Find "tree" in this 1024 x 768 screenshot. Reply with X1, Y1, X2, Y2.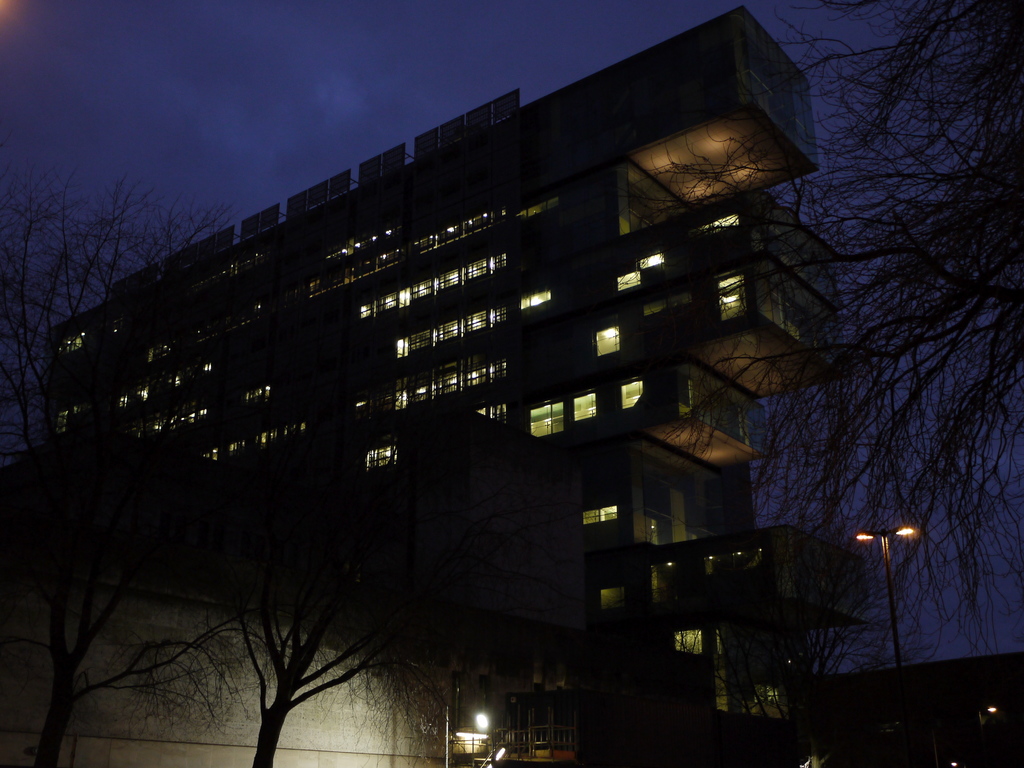
724, 83, 1014, 624.
